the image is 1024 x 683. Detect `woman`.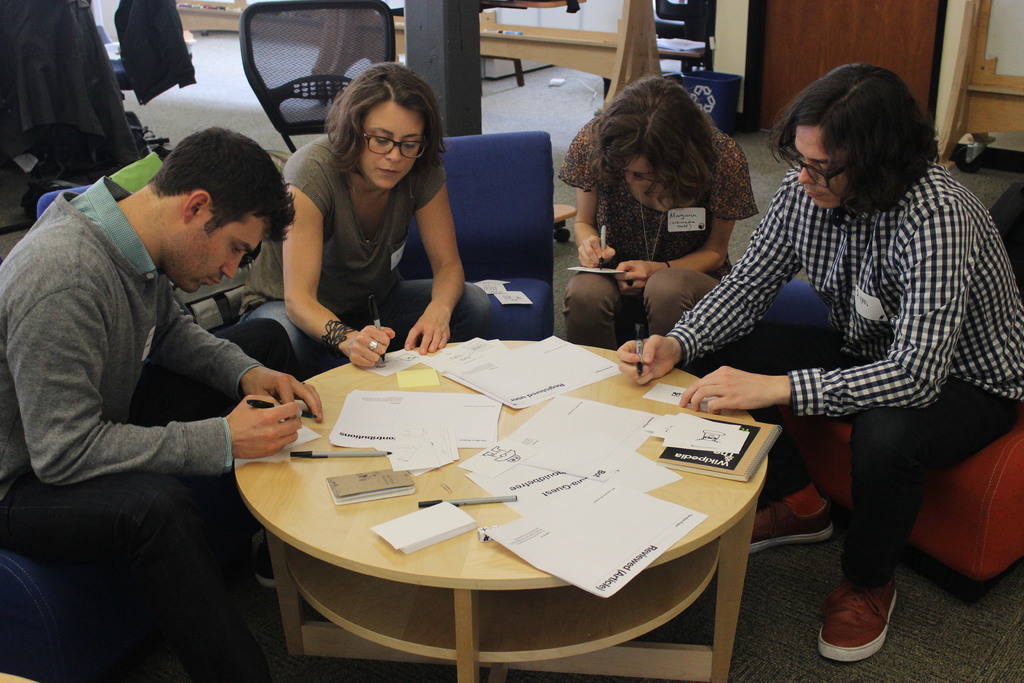
Detection: l=266, t=54, r=488, b=371.
